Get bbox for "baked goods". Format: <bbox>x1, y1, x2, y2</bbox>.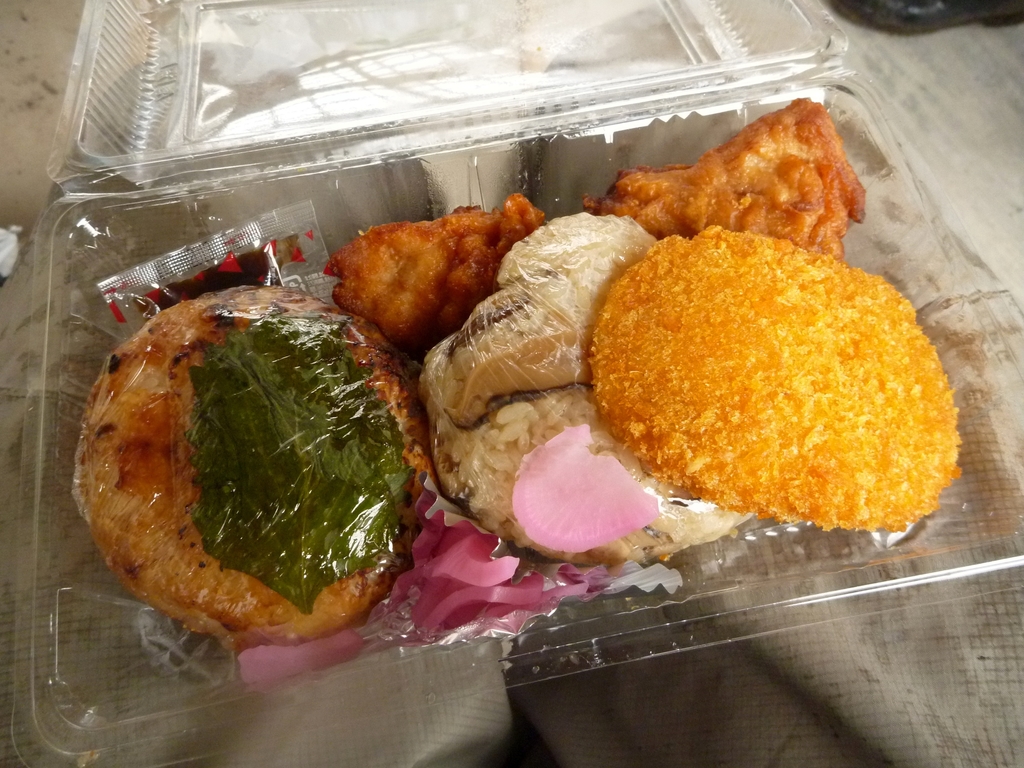
<bbox>589, 223, 961, 529</bbox>.
